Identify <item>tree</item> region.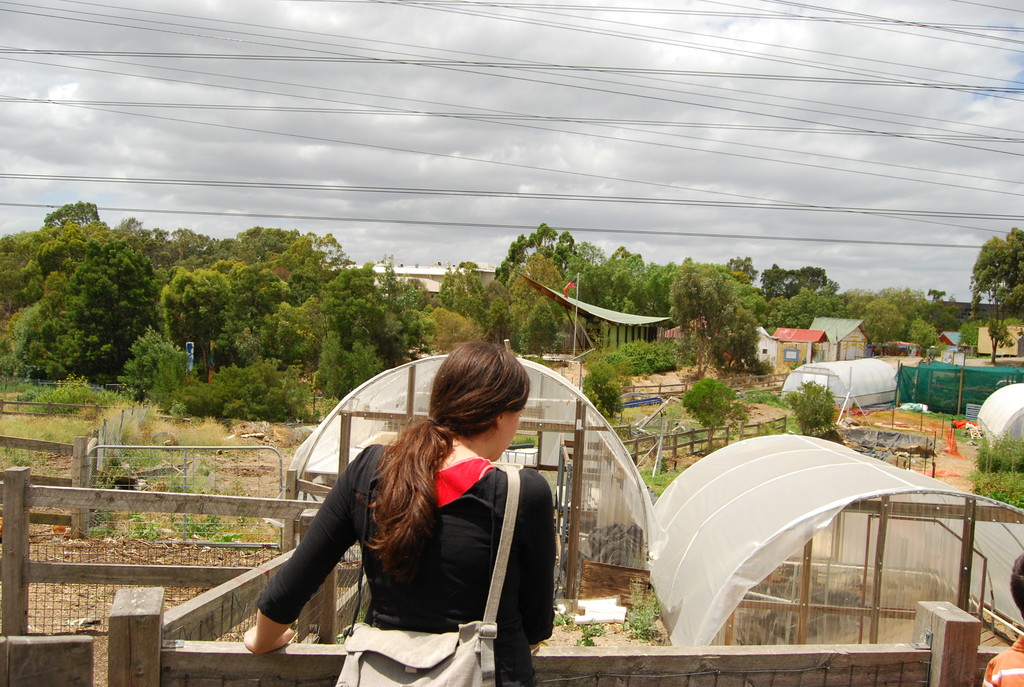
Region: BBox(4, 301, 82, 379).
